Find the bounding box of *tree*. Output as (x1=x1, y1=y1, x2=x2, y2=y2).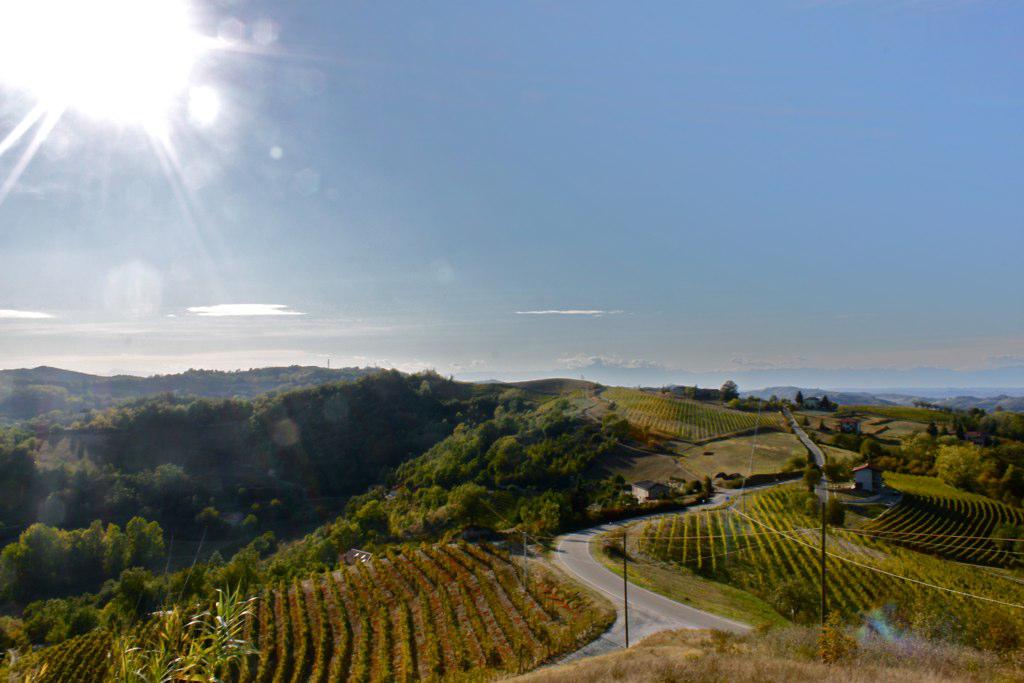
(x1=726, y1=396, x2=742, y2=412).
